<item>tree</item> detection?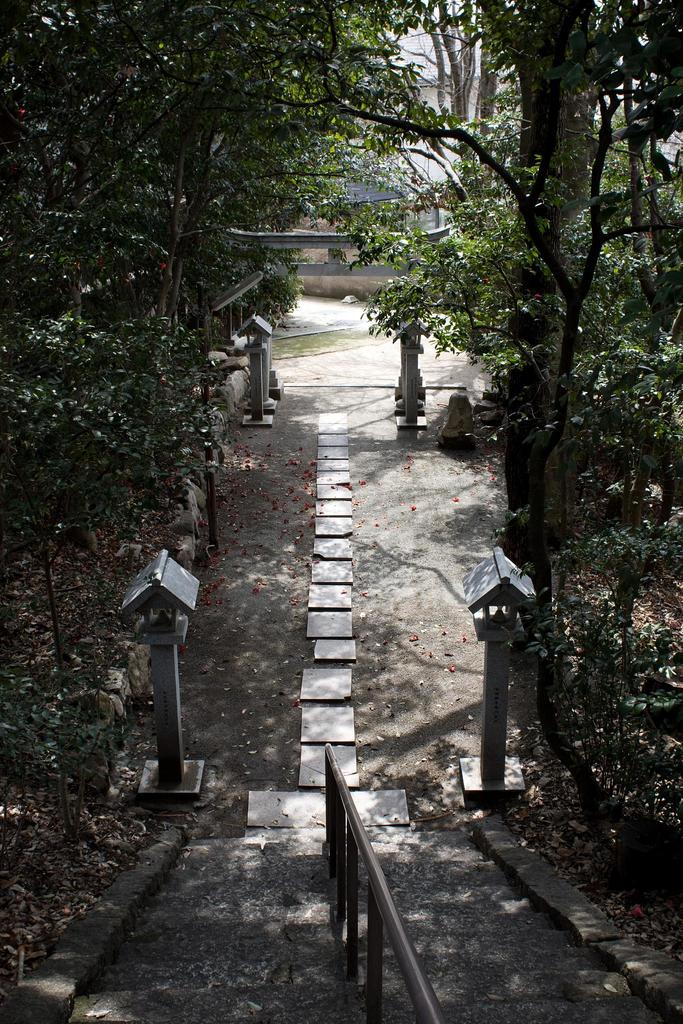
{"left": 309, "top": 0, "right": 682, "bottom": 882}
